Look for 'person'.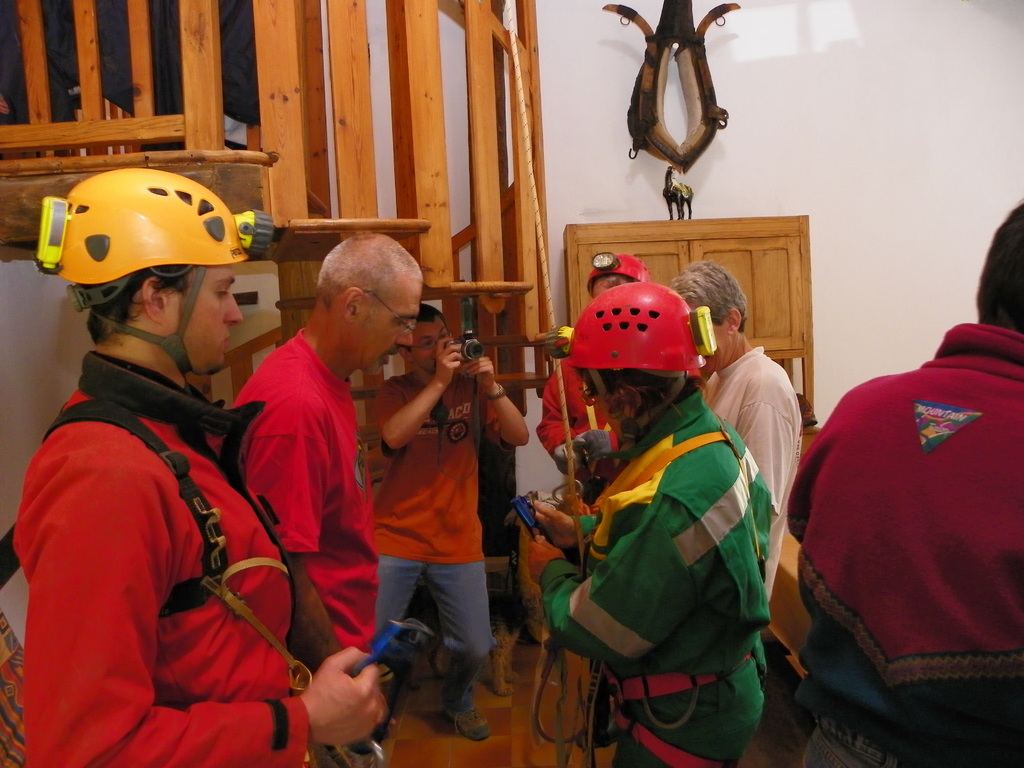
Found: box=[671, 262, 809, 600].
